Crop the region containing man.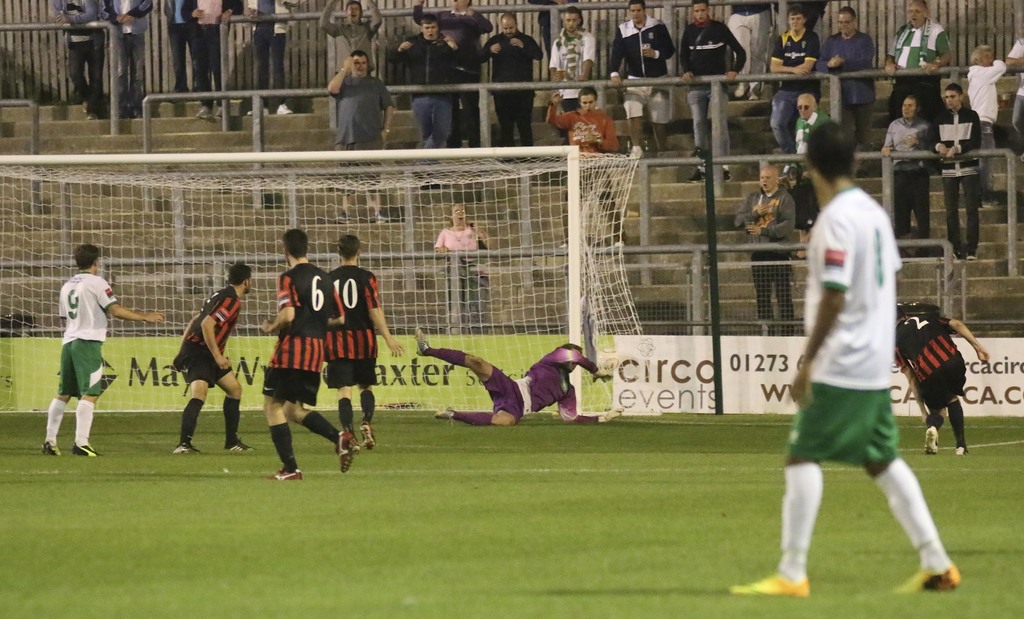
Crop region: 481:10:552:158.
